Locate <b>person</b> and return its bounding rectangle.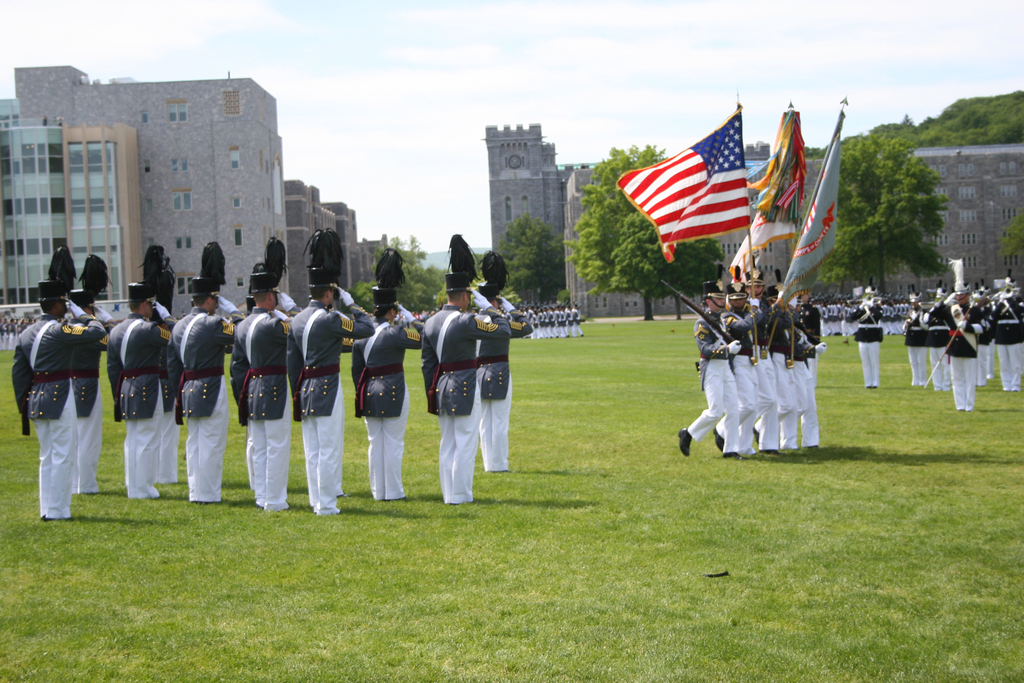
[left=674, top=268, right=821, bottom=452].
